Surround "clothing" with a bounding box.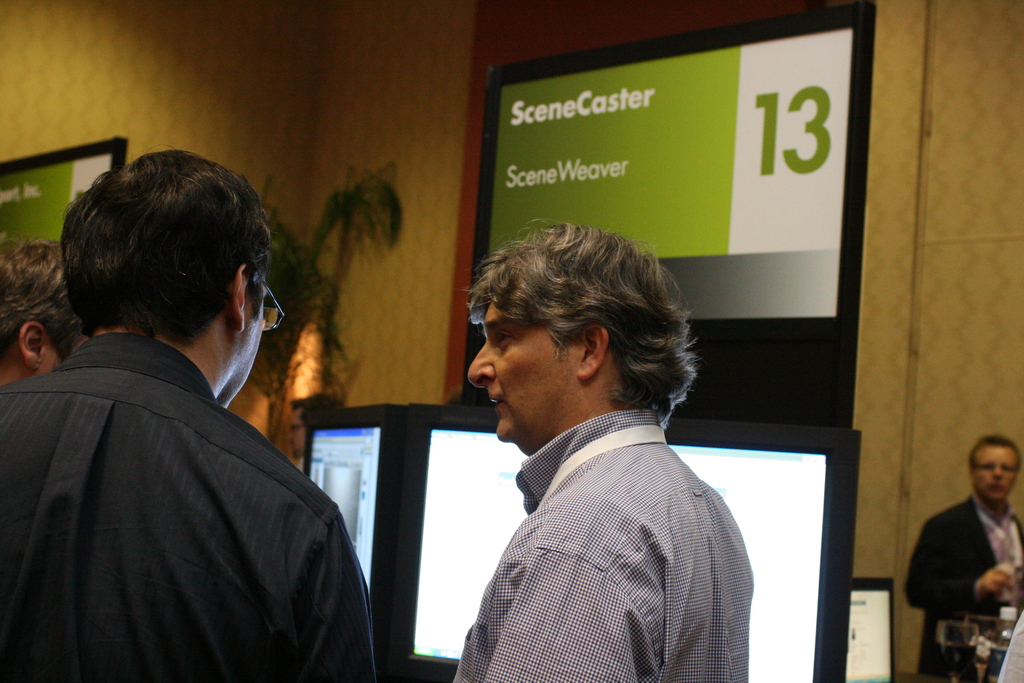
bbox=[0, 335, 382, 682].
